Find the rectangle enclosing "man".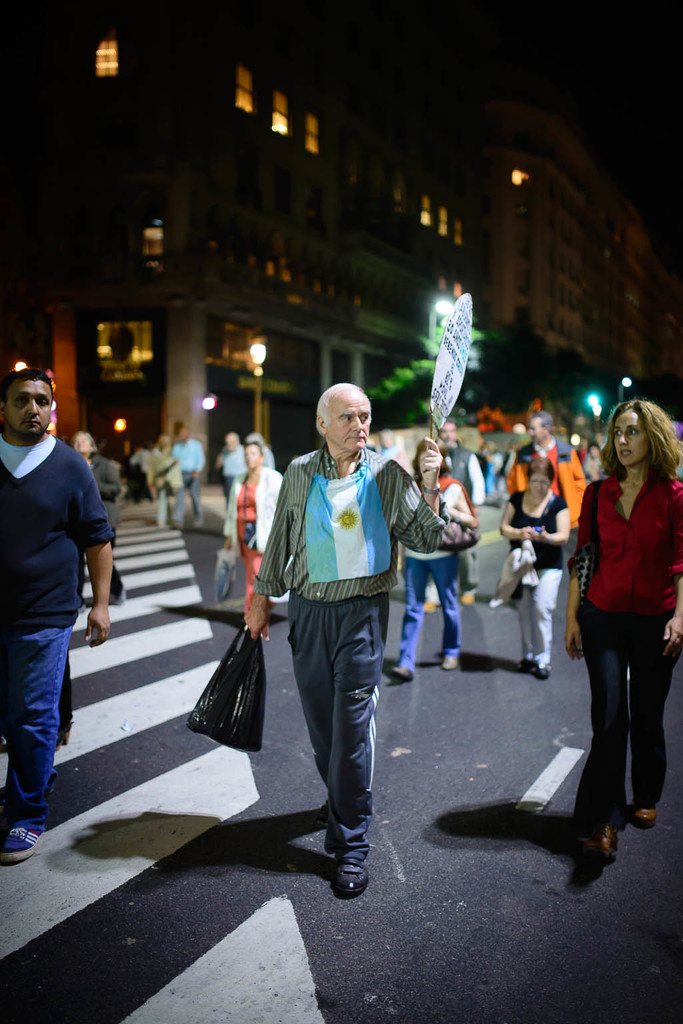
x1=428 y1=417 x2=486 y2=613.
